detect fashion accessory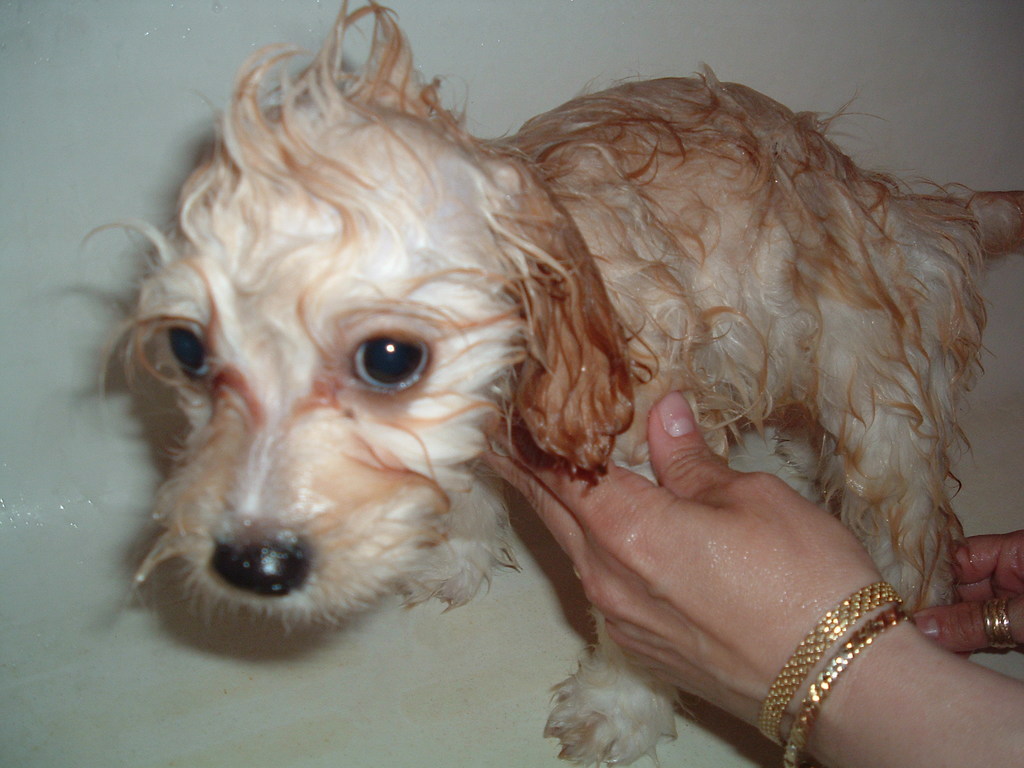
pyautogui.locateOnScreen(782, 609, 916, 767)
